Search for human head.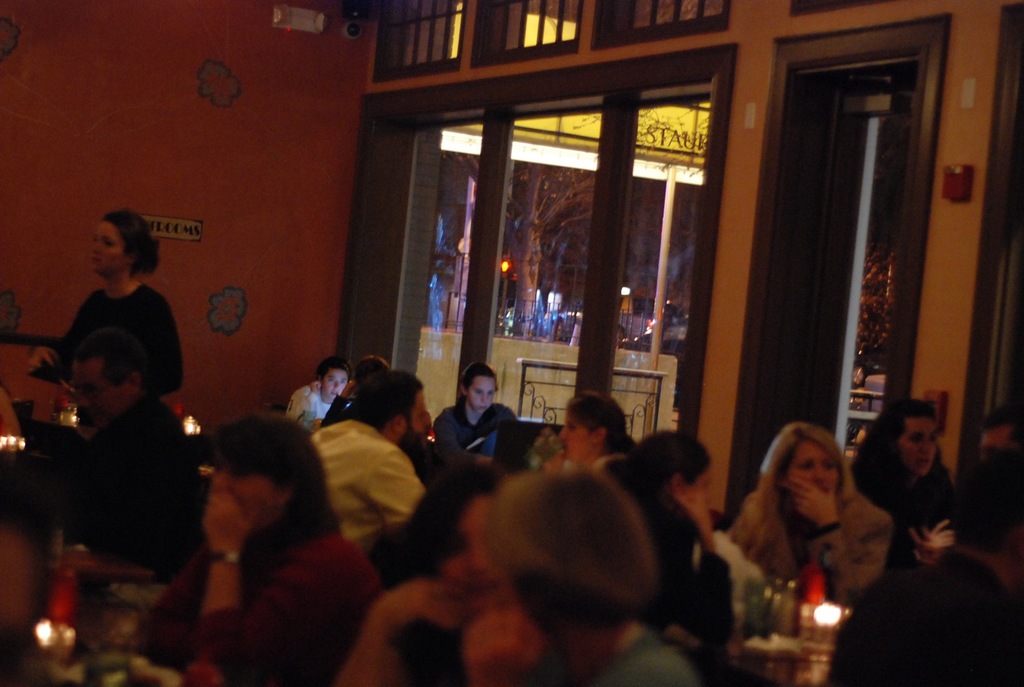
Found at [x1=88, y1=212, x2=163, y2=278].
